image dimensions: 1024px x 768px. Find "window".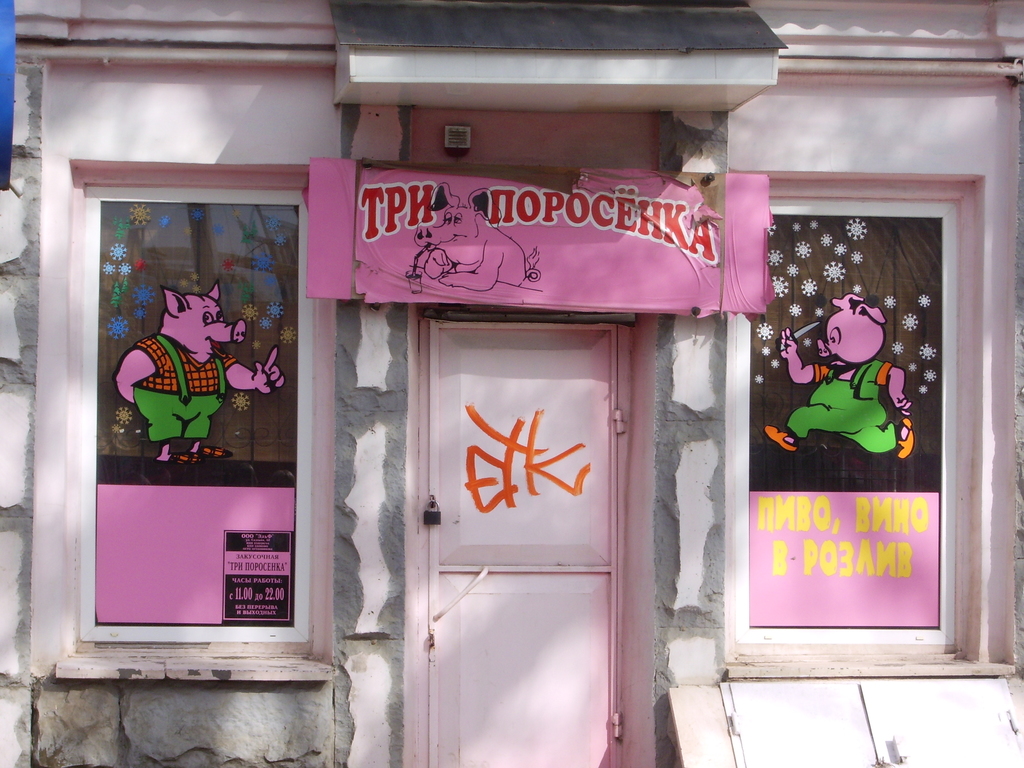
locate(73, 174, 315, 653).
